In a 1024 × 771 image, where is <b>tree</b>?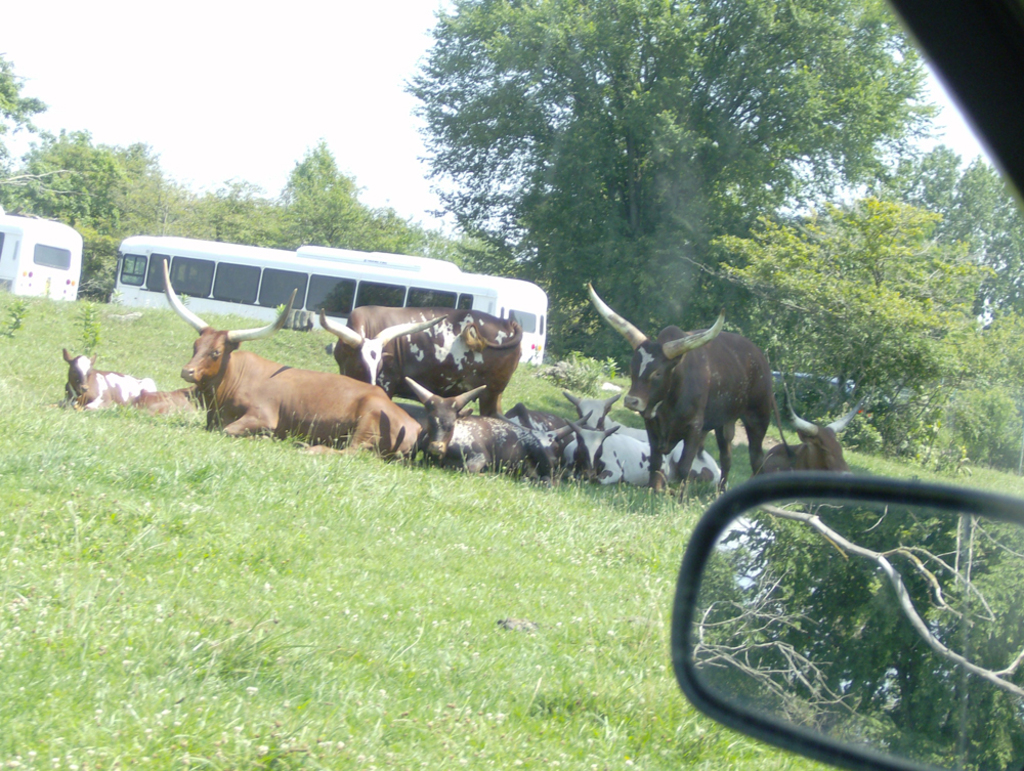
rect(952, 149, 1023, 317).
